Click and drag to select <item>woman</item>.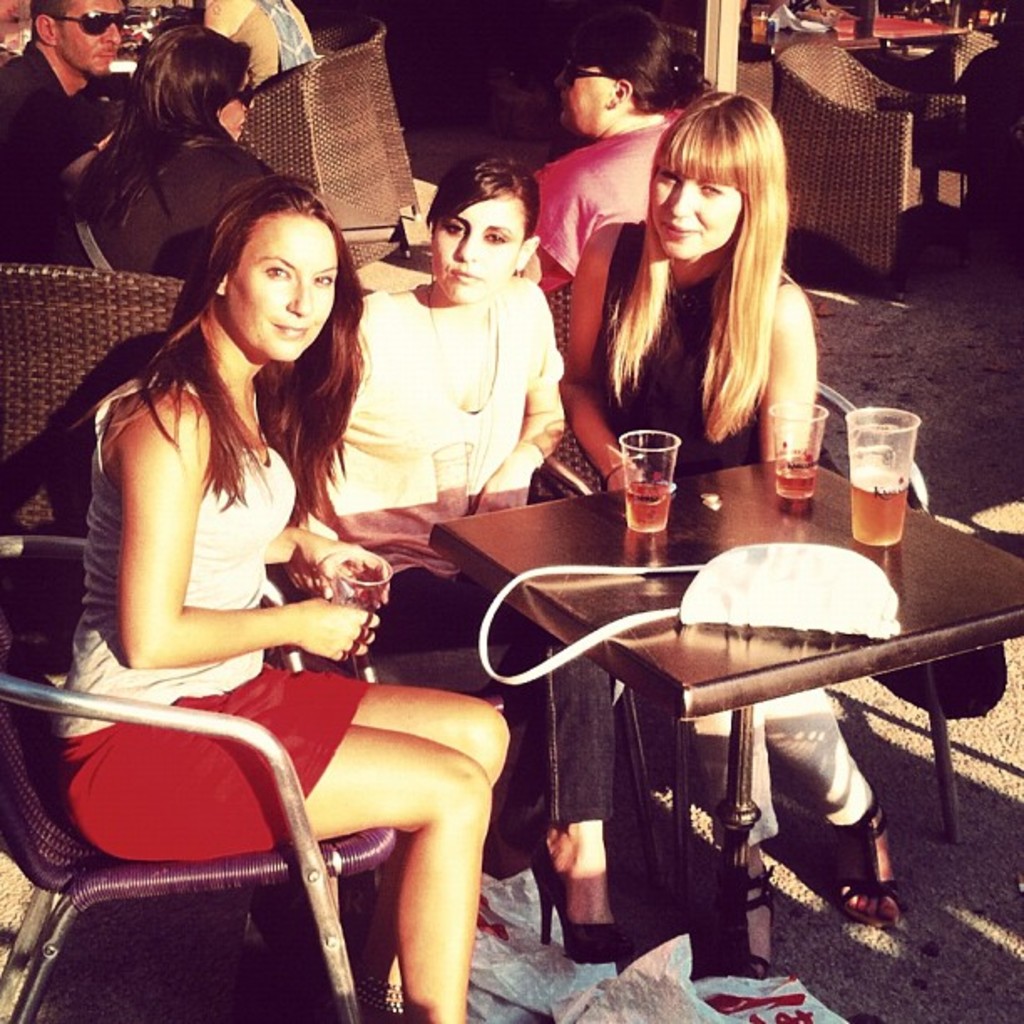
Selection: bbox=(79, 17, 276, 271).
